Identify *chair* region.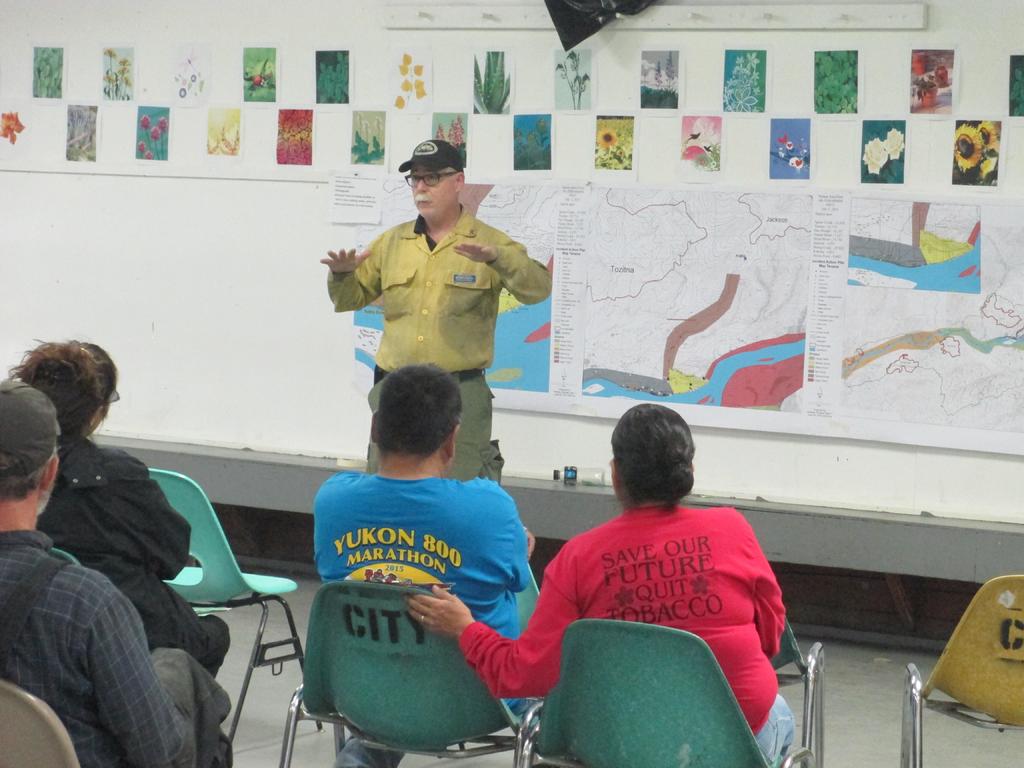
Region: (46, 540, 82, 570).
